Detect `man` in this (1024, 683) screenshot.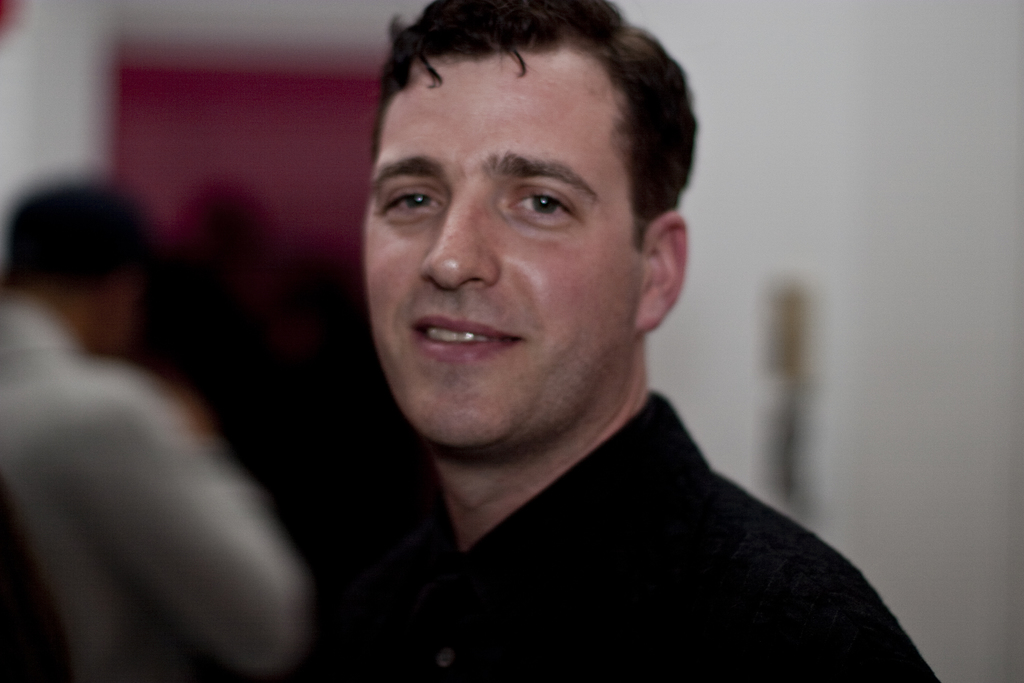
Detection: bbox=(289, 0, 953, 682).
